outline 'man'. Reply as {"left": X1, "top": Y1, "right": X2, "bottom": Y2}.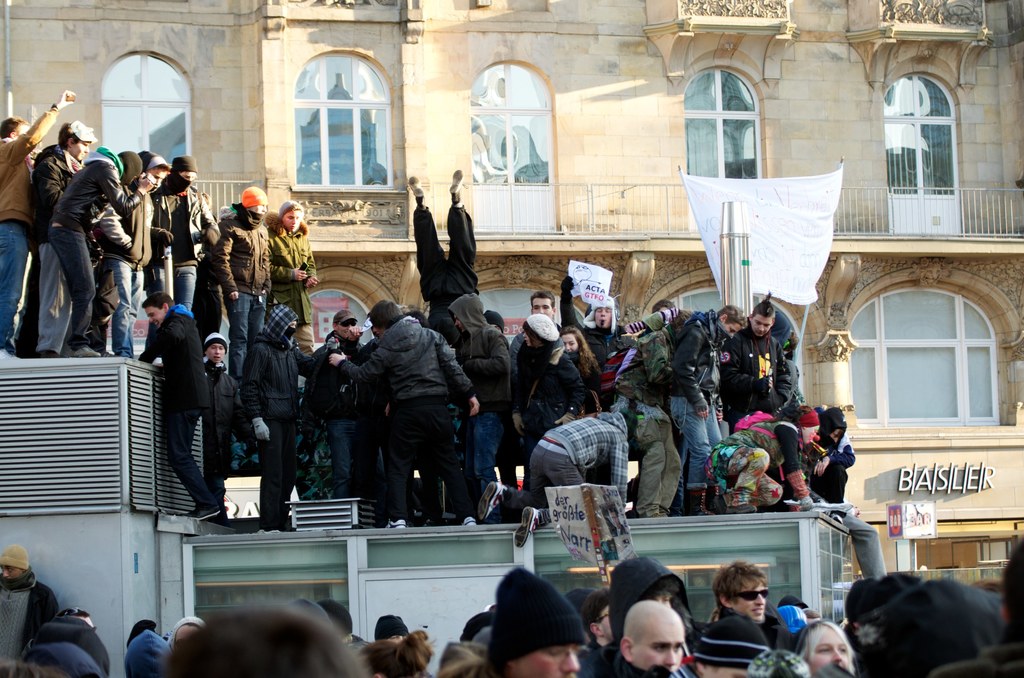
{"left": 376, "top": 613, "right": 408, "bottom": 643}.
